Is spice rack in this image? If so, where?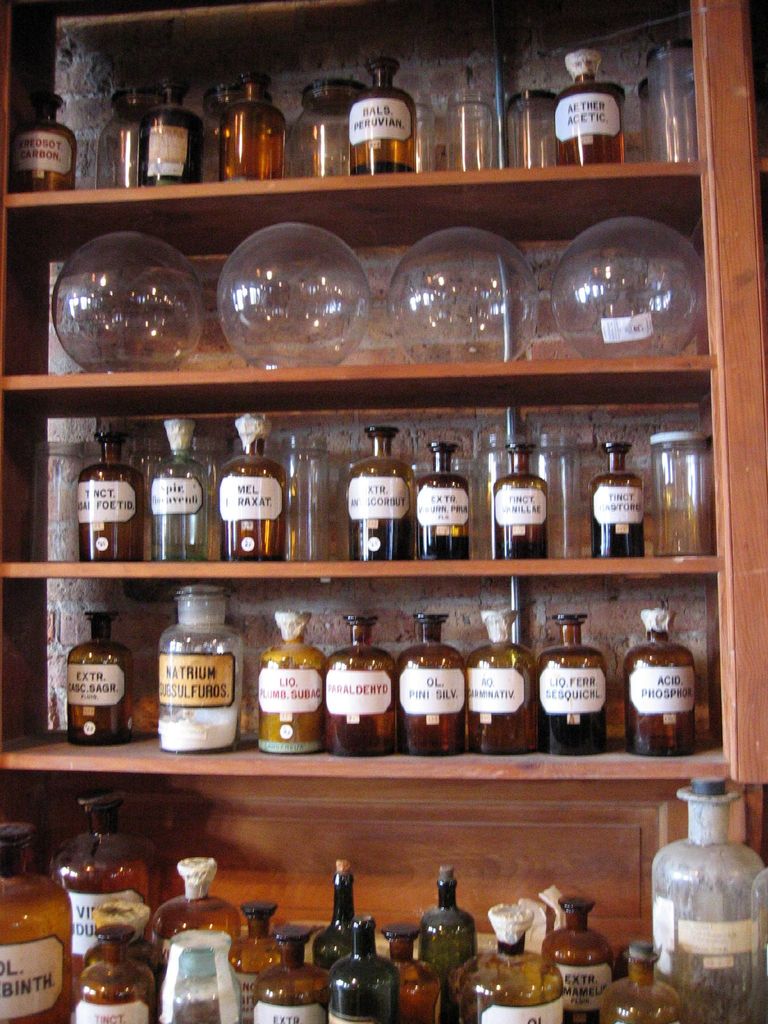
Yes, at pyautogui.locateOnScreen(52, 10, 735, 1023).
